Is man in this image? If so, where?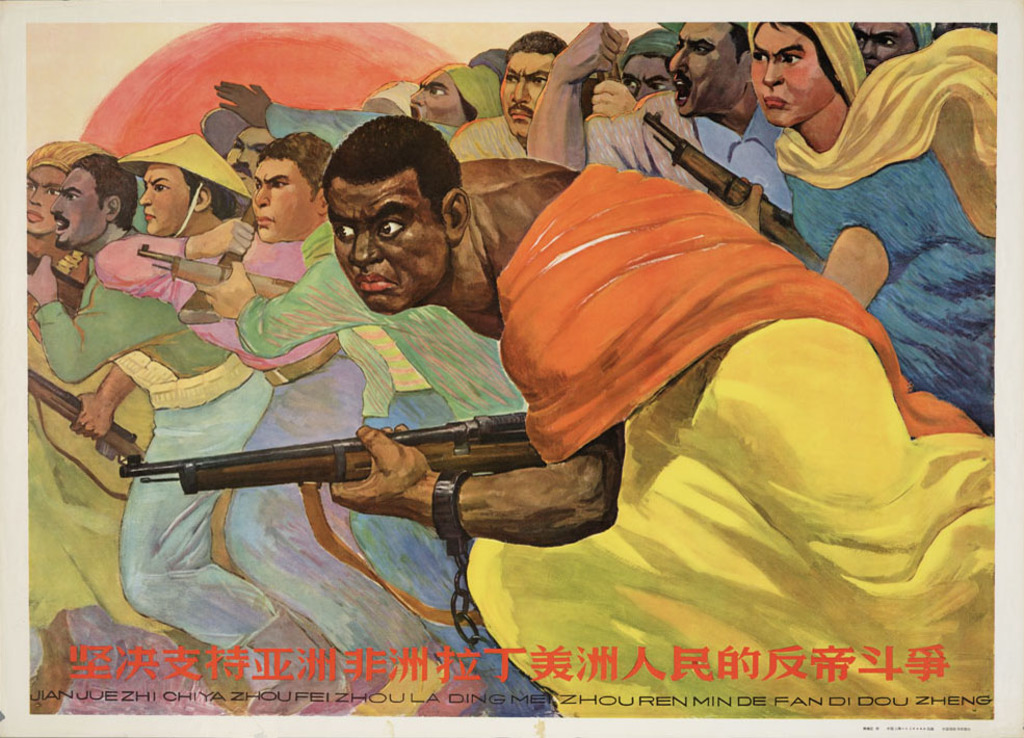
Yes, at left=533, top=8, right=761, bottom=200.
